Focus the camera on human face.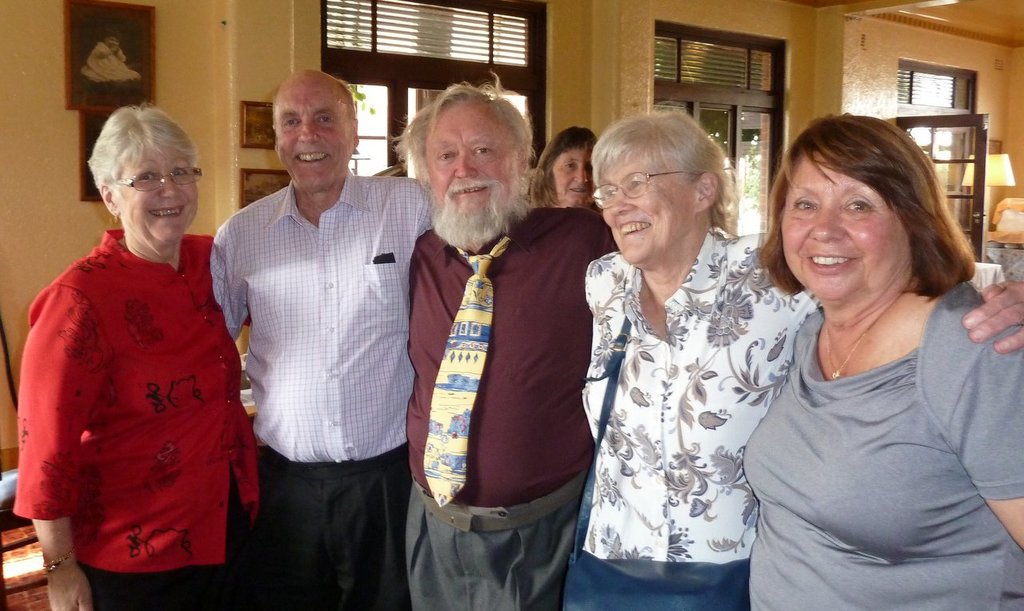
Focus region: bbox=[118, 137, 202, 253].
